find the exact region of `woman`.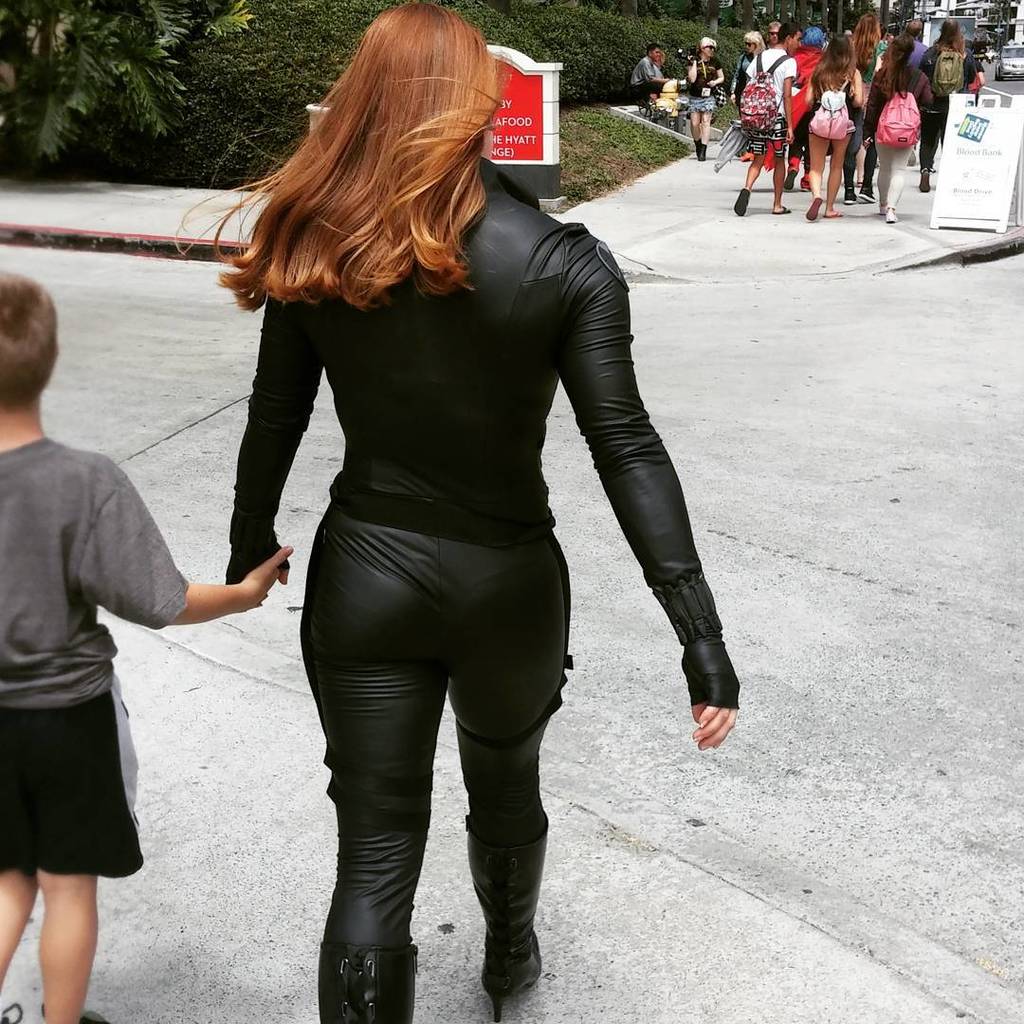
Exact region: 859, 33, 935, 221.
